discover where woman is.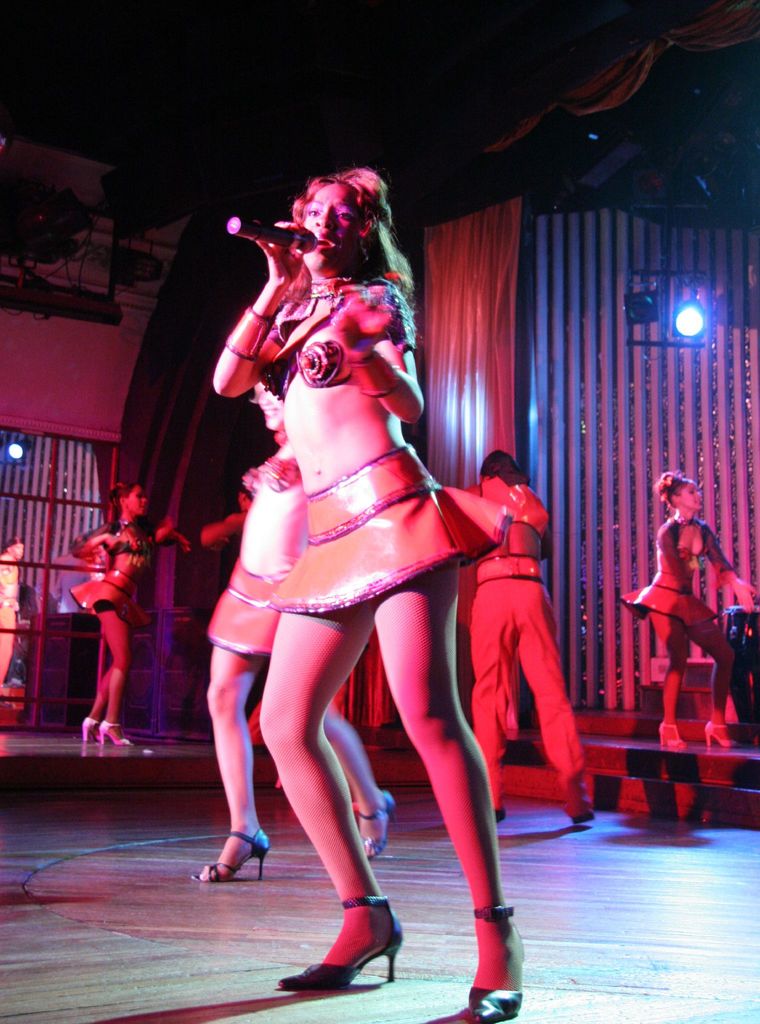
Discovered at 616/470/756/746.
